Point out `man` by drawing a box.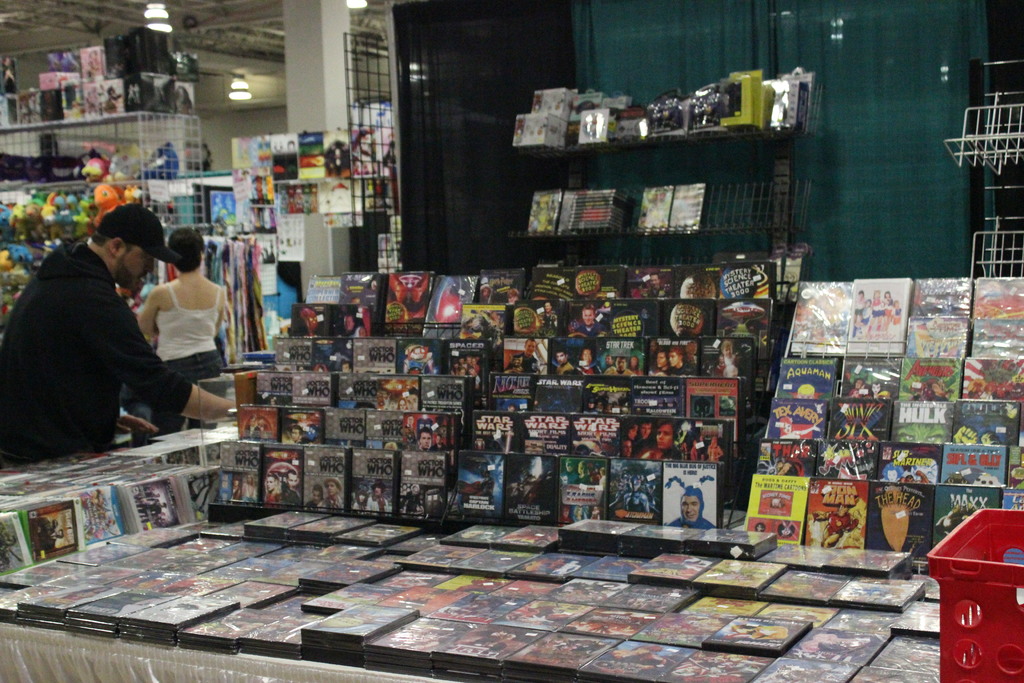
x1=643, y1=418, x2=669, y2=456.
